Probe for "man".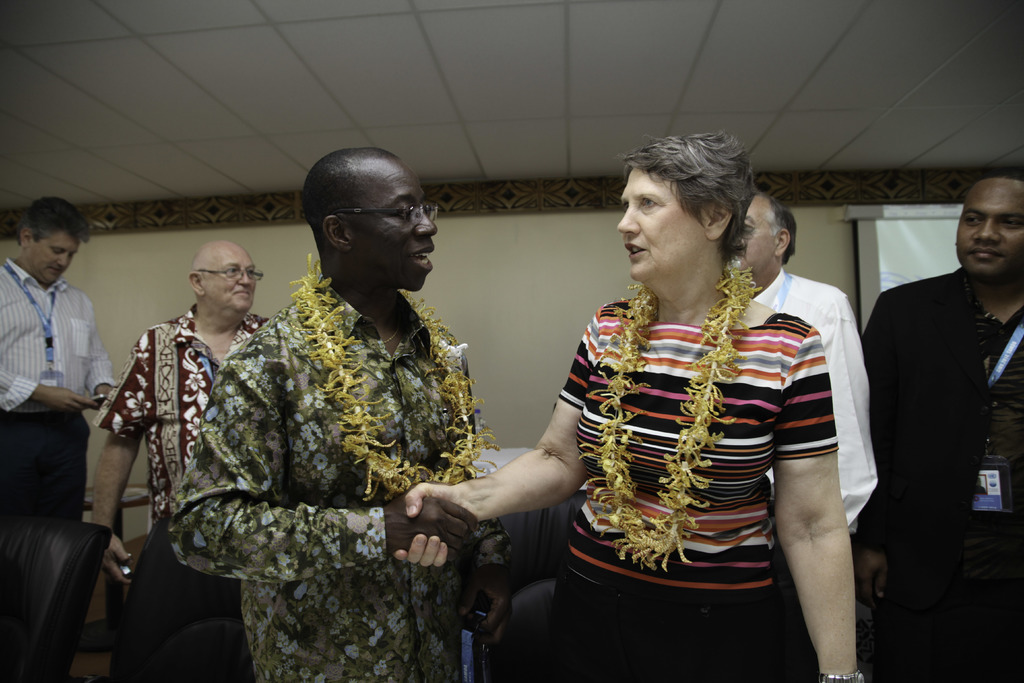
Probe result: <bbox>0, 194, 123, 522</bbox>.
